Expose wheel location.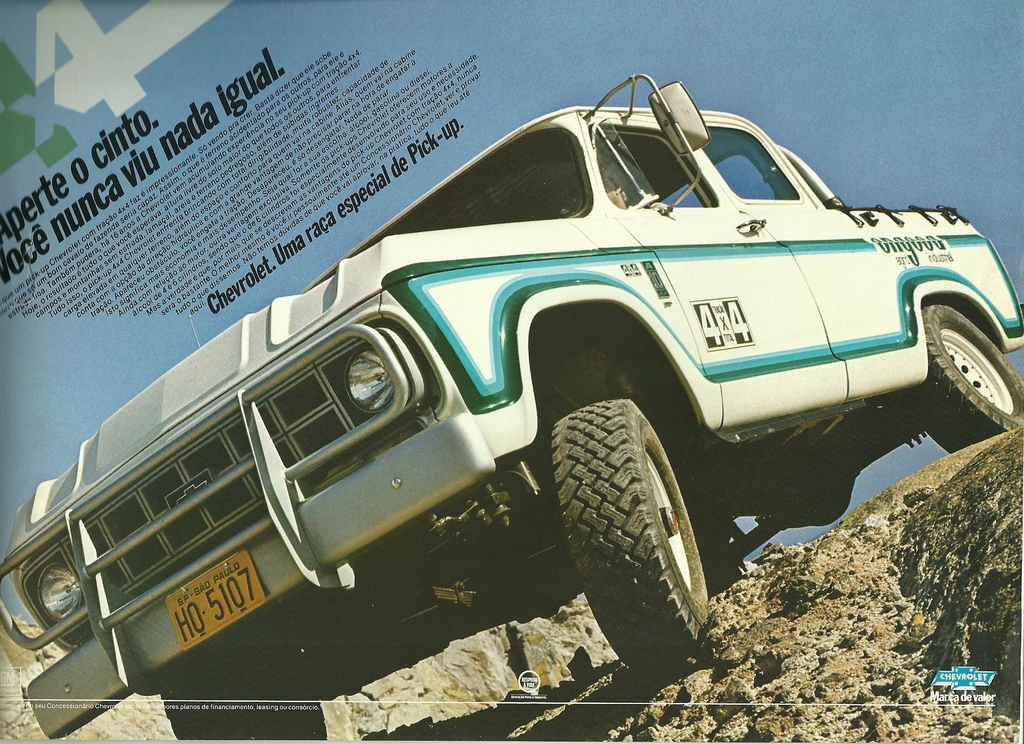
Exposed at <bbox>158, 699, 322, 743</bbox>.
